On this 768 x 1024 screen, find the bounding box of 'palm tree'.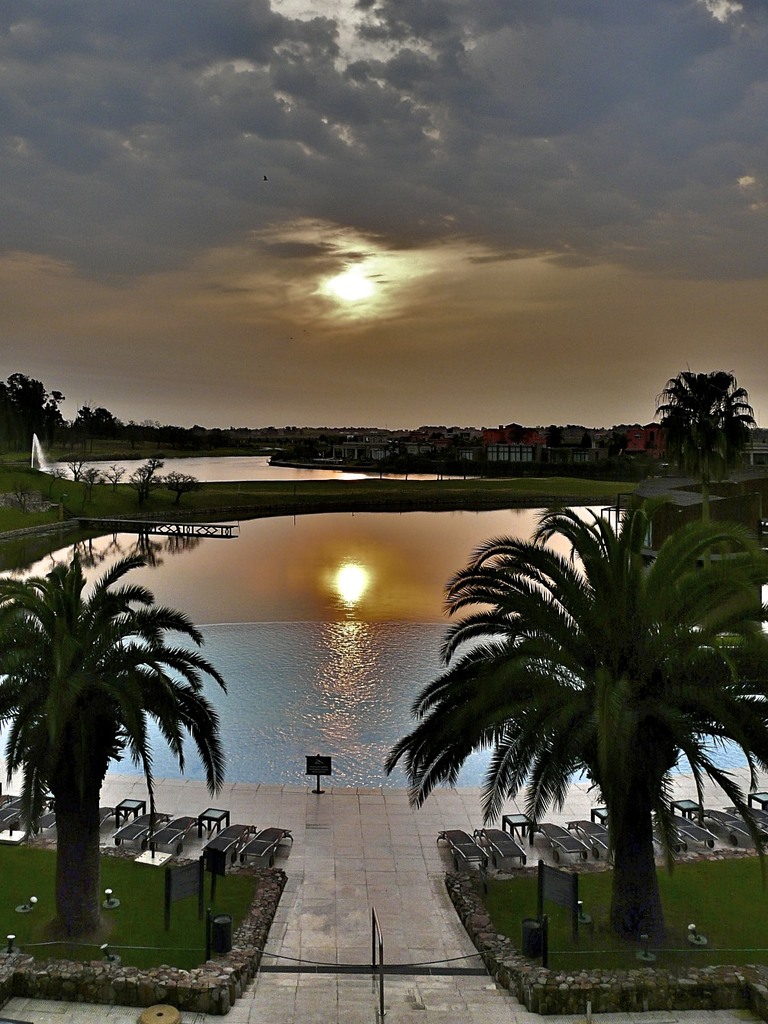
Bounding box: [0, 543, 235, 937].
